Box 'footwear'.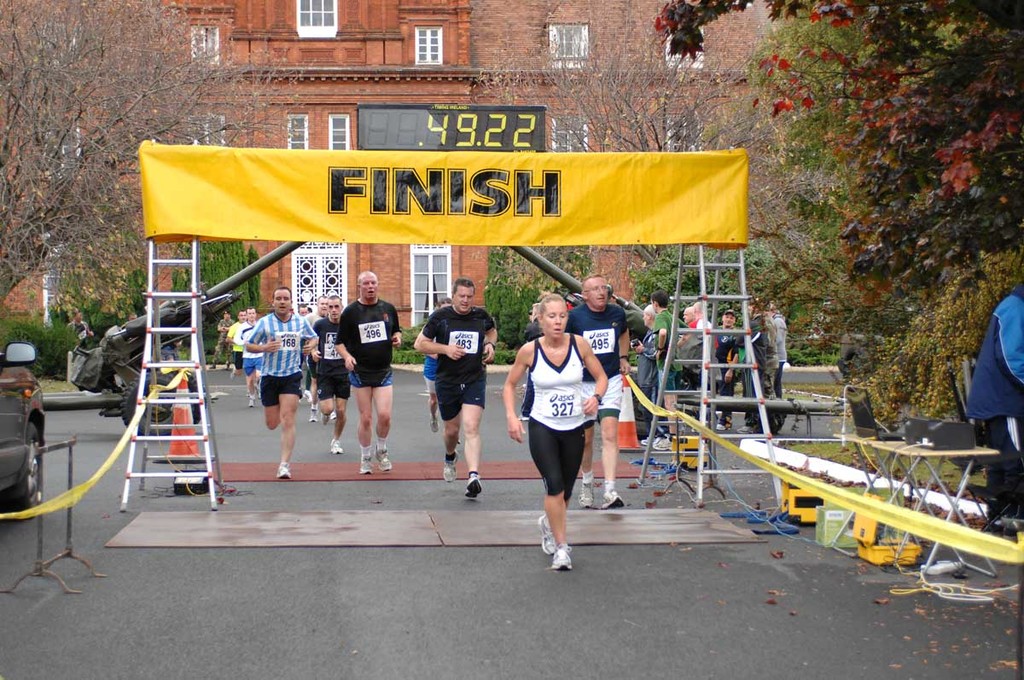
bbox=(247, 392, 255, 408).
